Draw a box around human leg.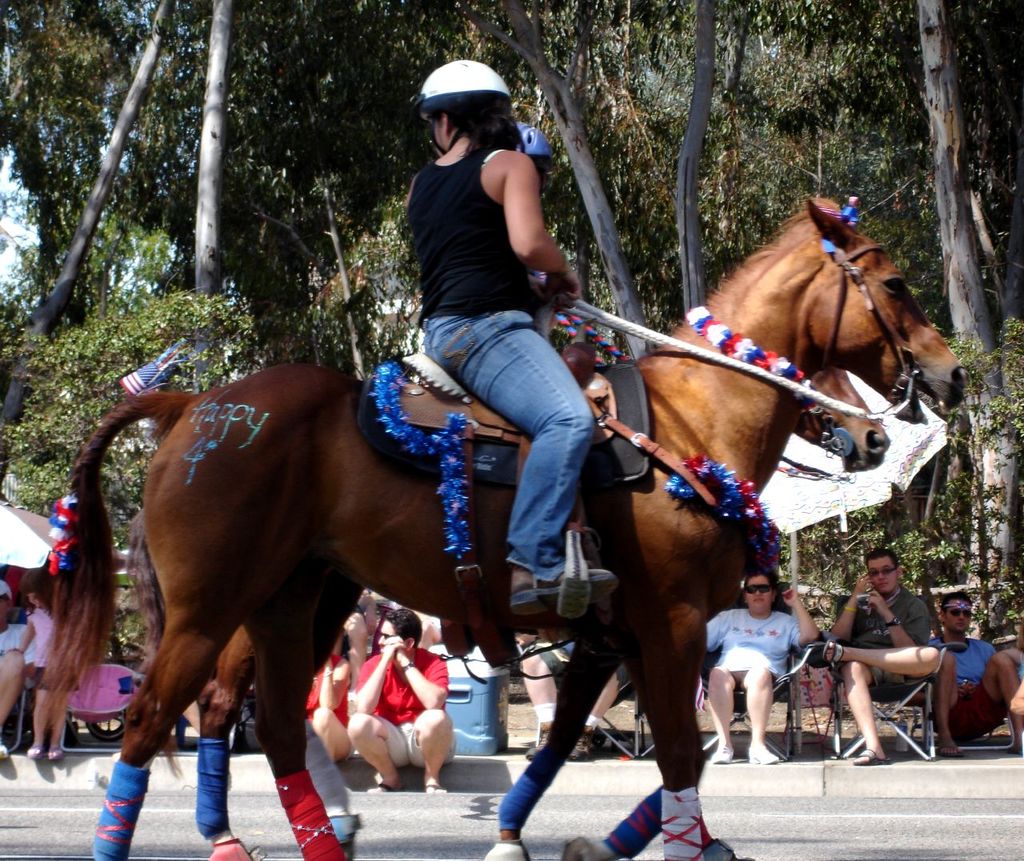
{"x1": 404, "y1": 703, "x2": 455, "y2": 789}.
